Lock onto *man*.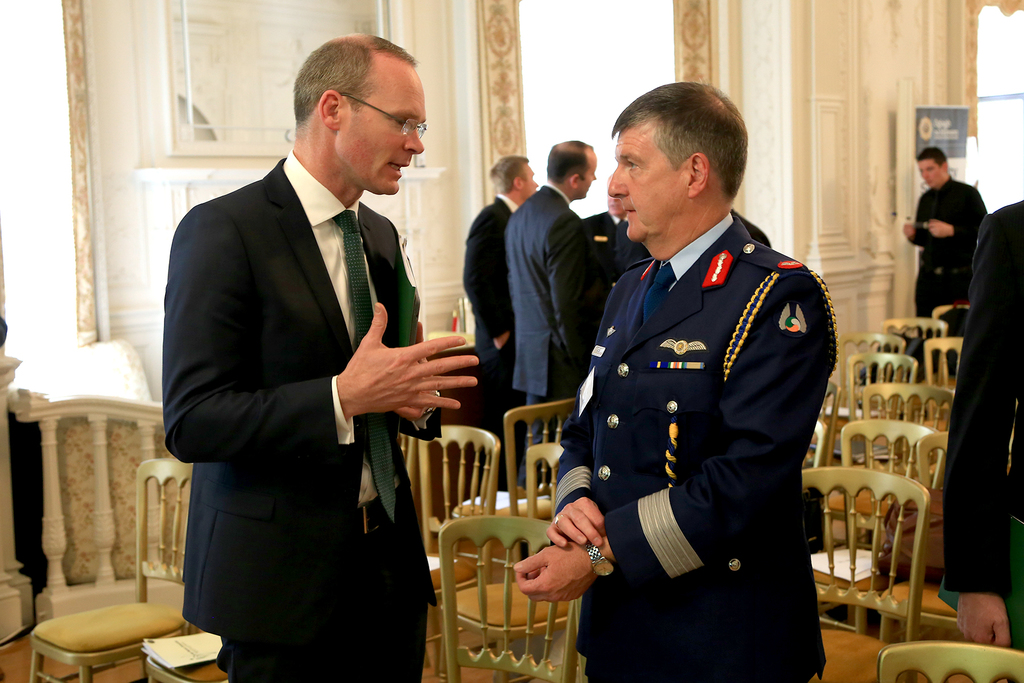
Locked: [left=902, top=150, right=987, bottom=327].
